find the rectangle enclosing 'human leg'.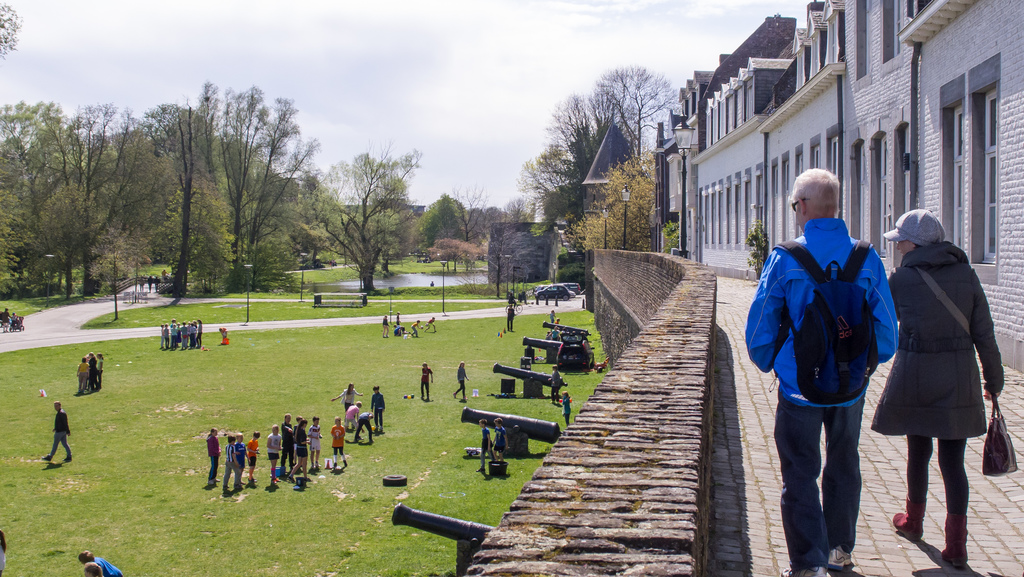
x1=43 y1=434 x2=63 y2=463.
